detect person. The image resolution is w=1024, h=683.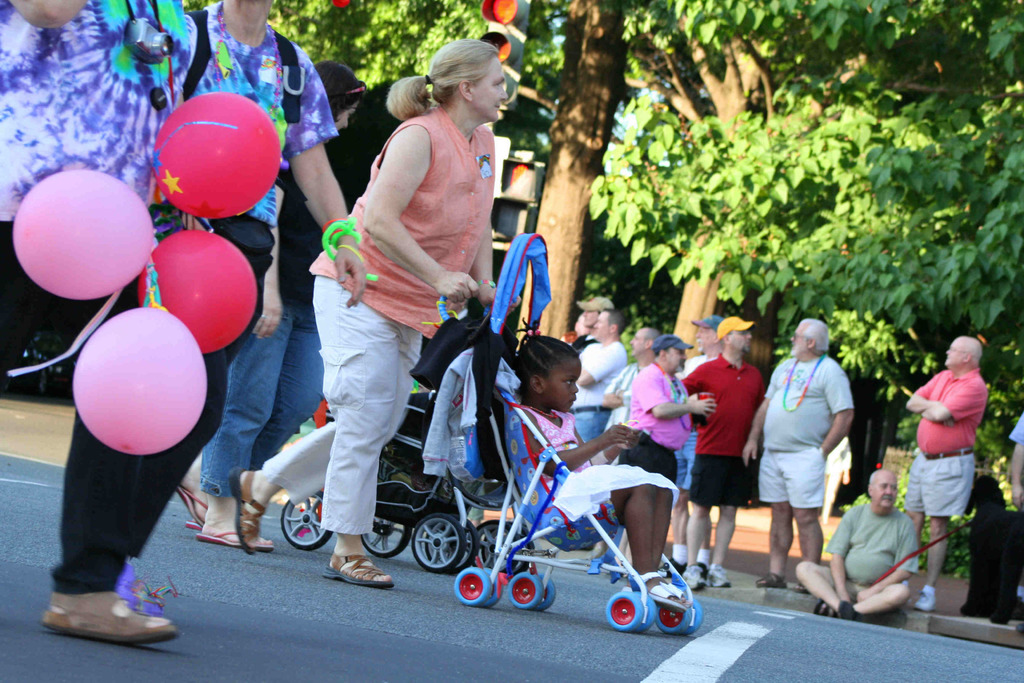
BBox(573, 304, 626, 459).
